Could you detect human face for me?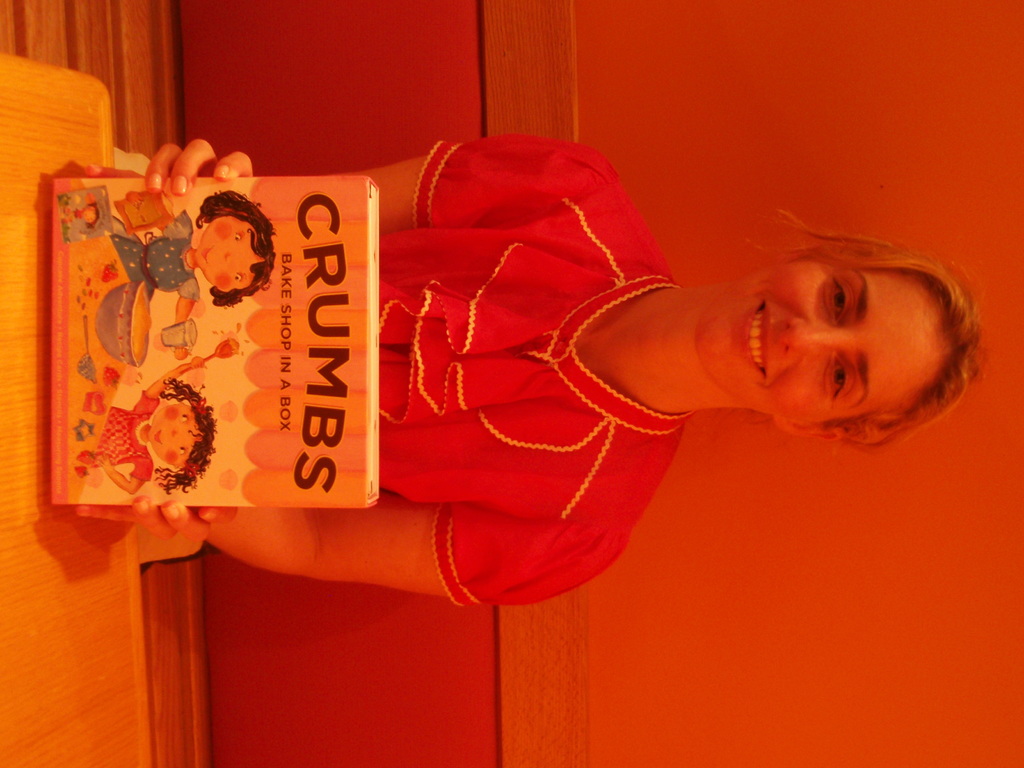
Detection result: (191, 212, 262, 287).
